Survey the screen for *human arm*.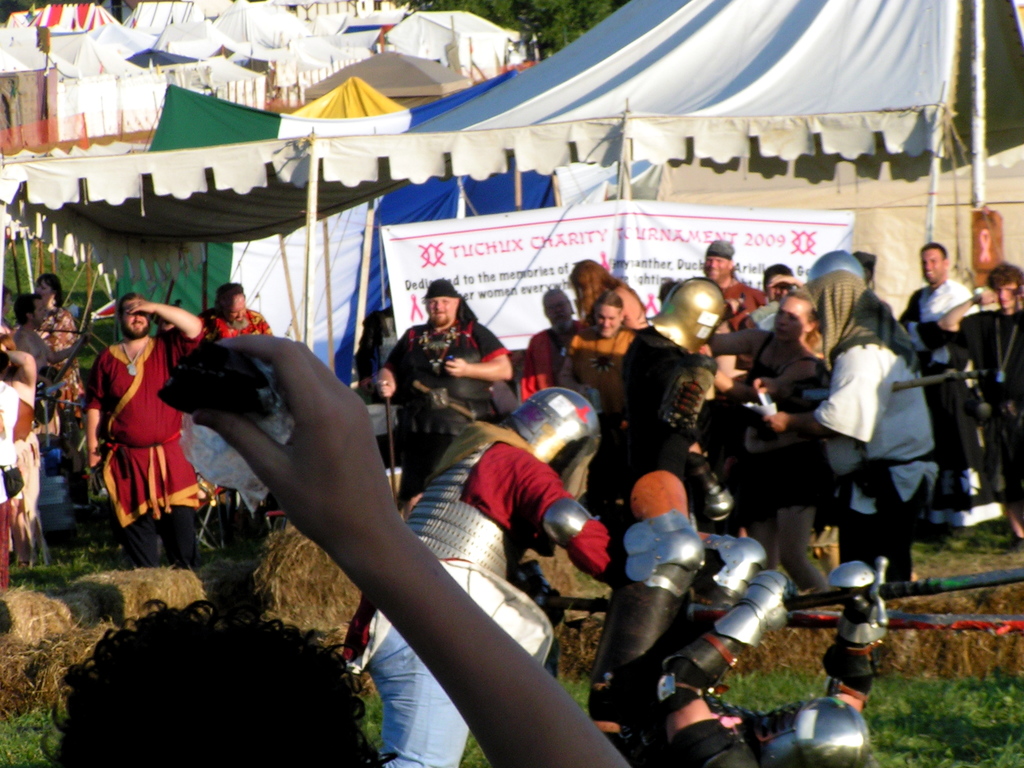
Survey found: <region>615, 465, 696, 582</region>.
